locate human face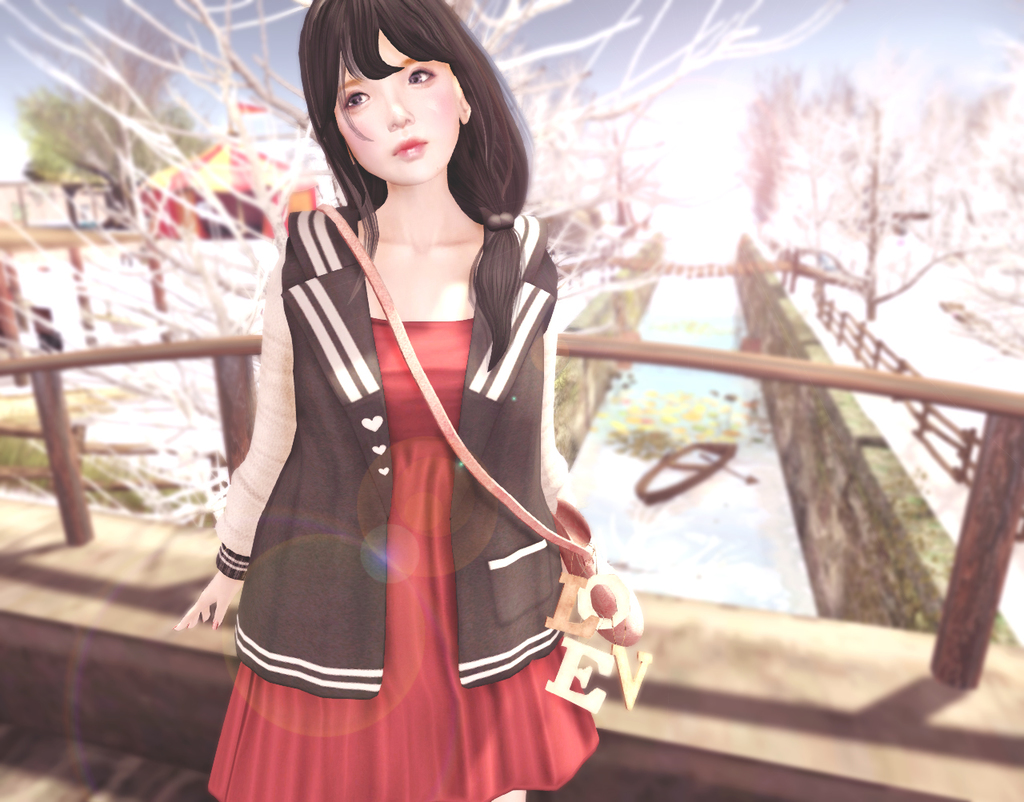
rect(335, 27, 460, 186)
